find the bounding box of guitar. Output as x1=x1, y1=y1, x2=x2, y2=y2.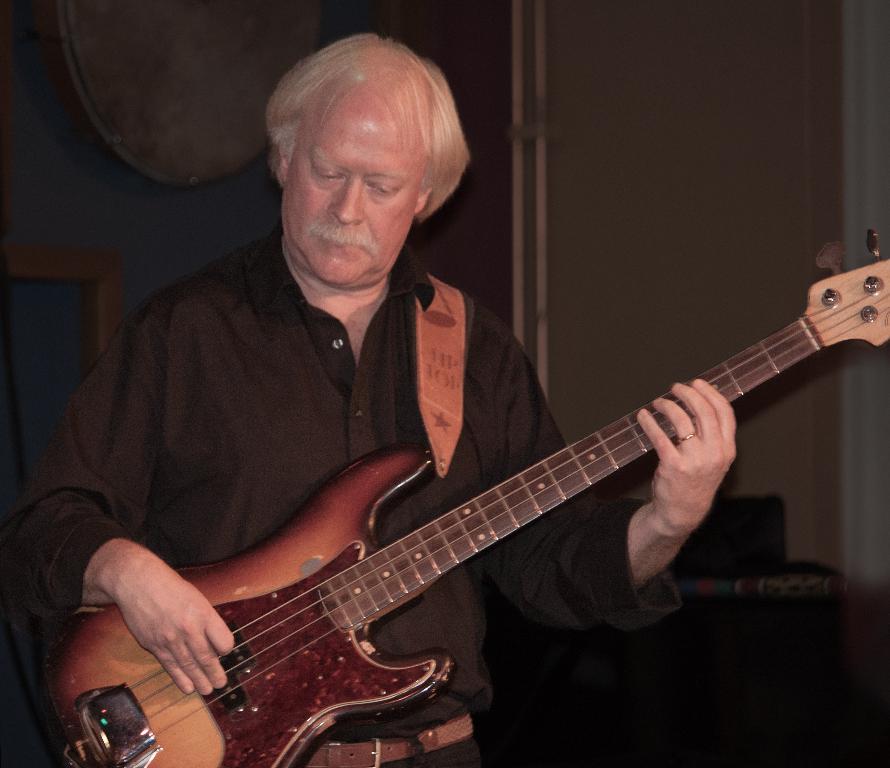
x1=78, y1=254, x2=889, y2=767.
